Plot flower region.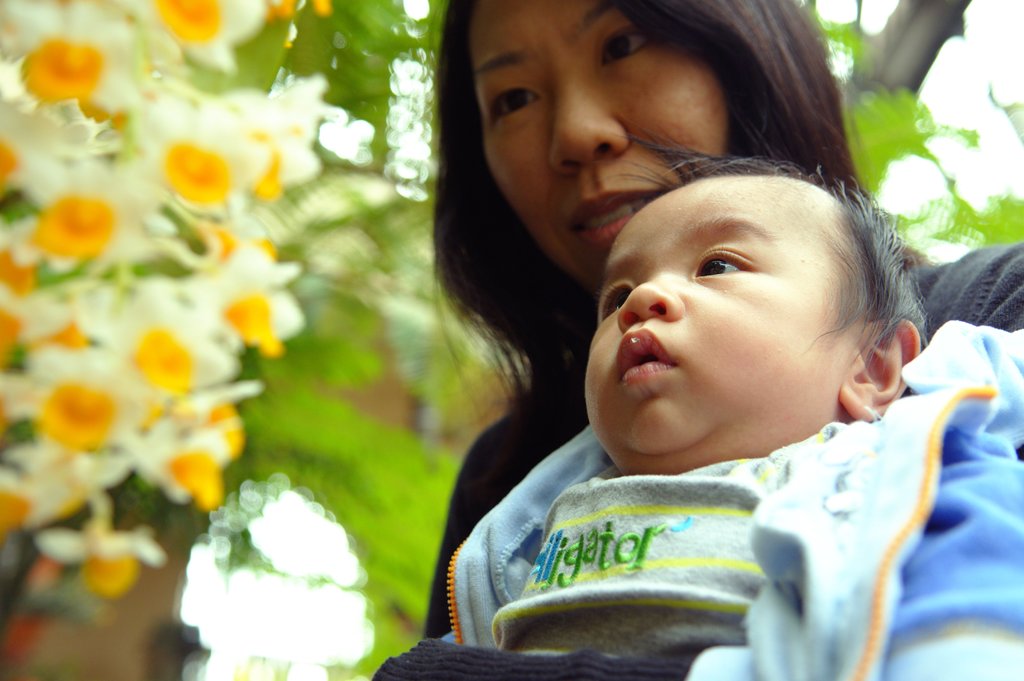
Plotted at {"left": 27, "top": 381, "right": 122, "bottom": 453}.
